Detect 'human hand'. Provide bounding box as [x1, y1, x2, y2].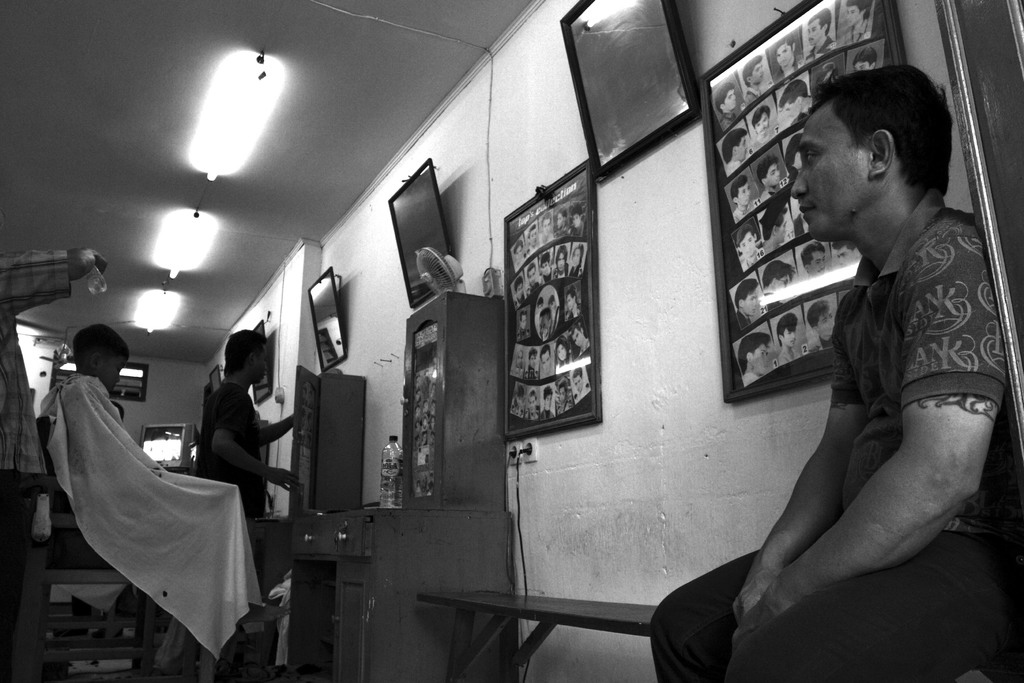
[729, 561, 788, 620].
